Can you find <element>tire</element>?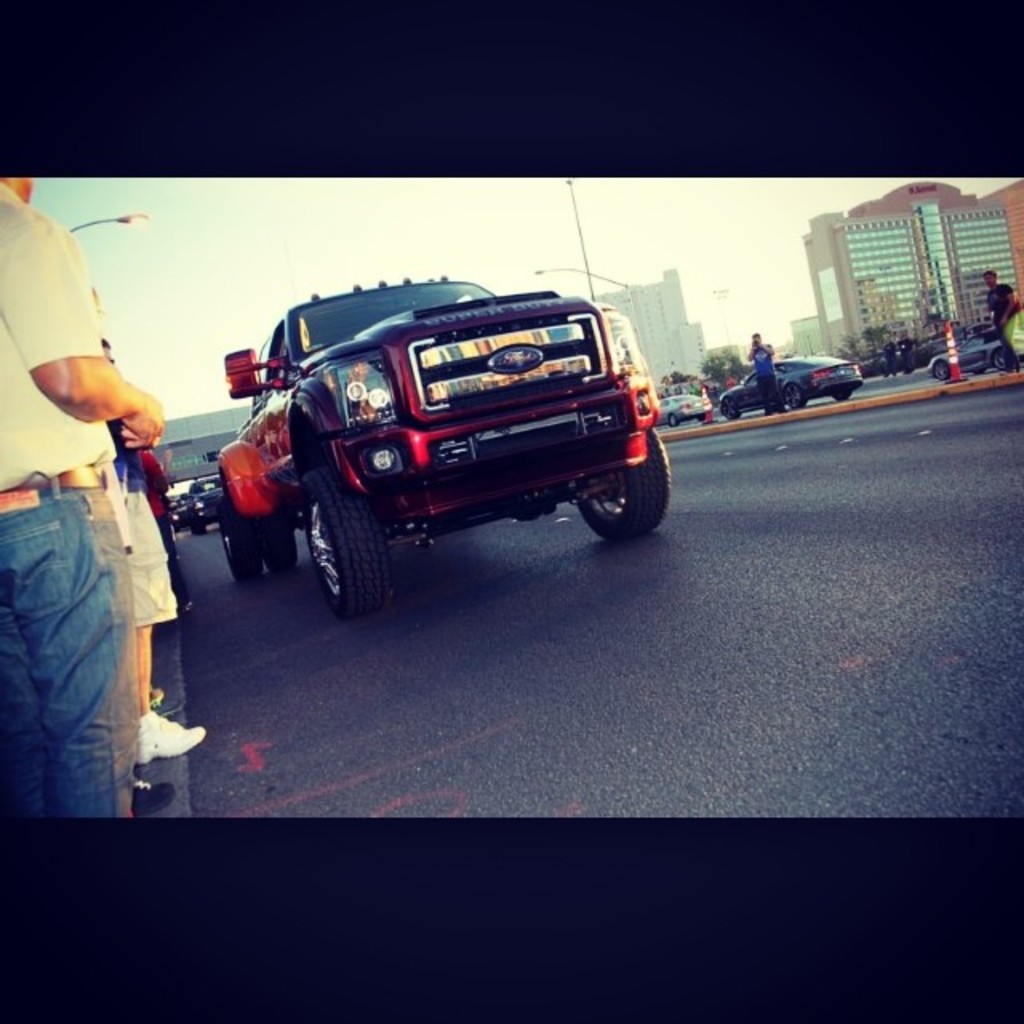
Yes, bounding box: 830,386,853,395.
